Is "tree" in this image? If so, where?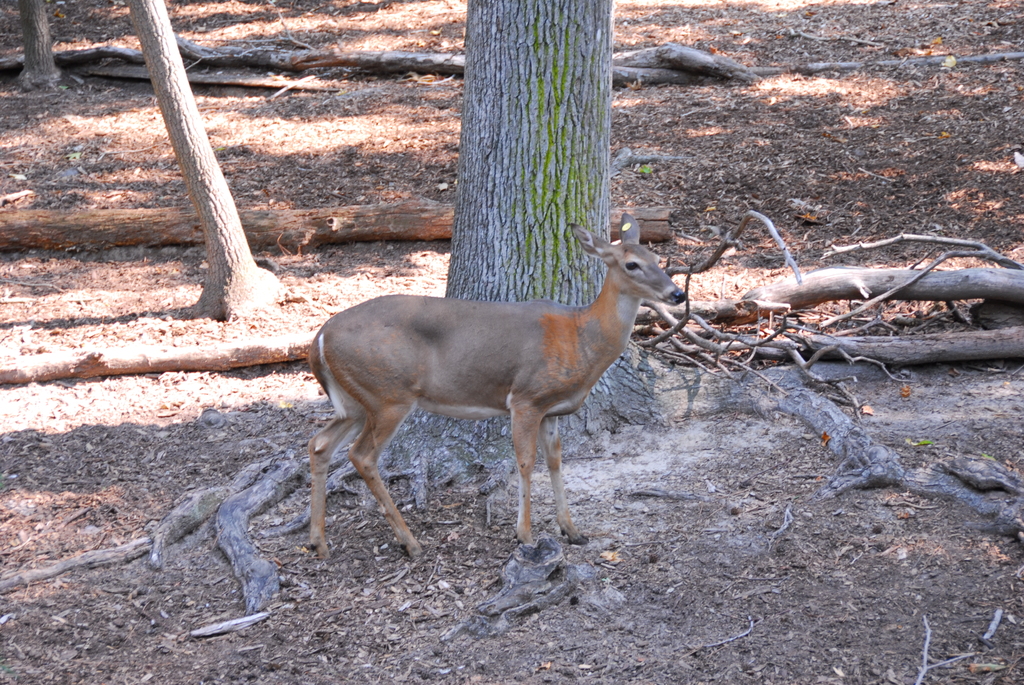
Yes, at detection(0, 1, 676, 657).
